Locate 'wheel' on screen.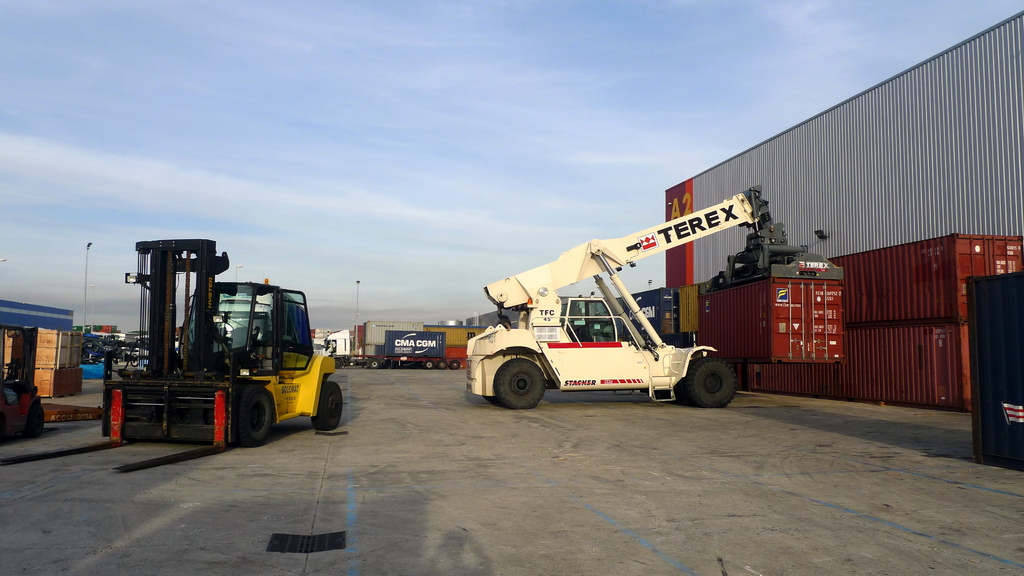
On screen at (679, 346, 737, 406).
